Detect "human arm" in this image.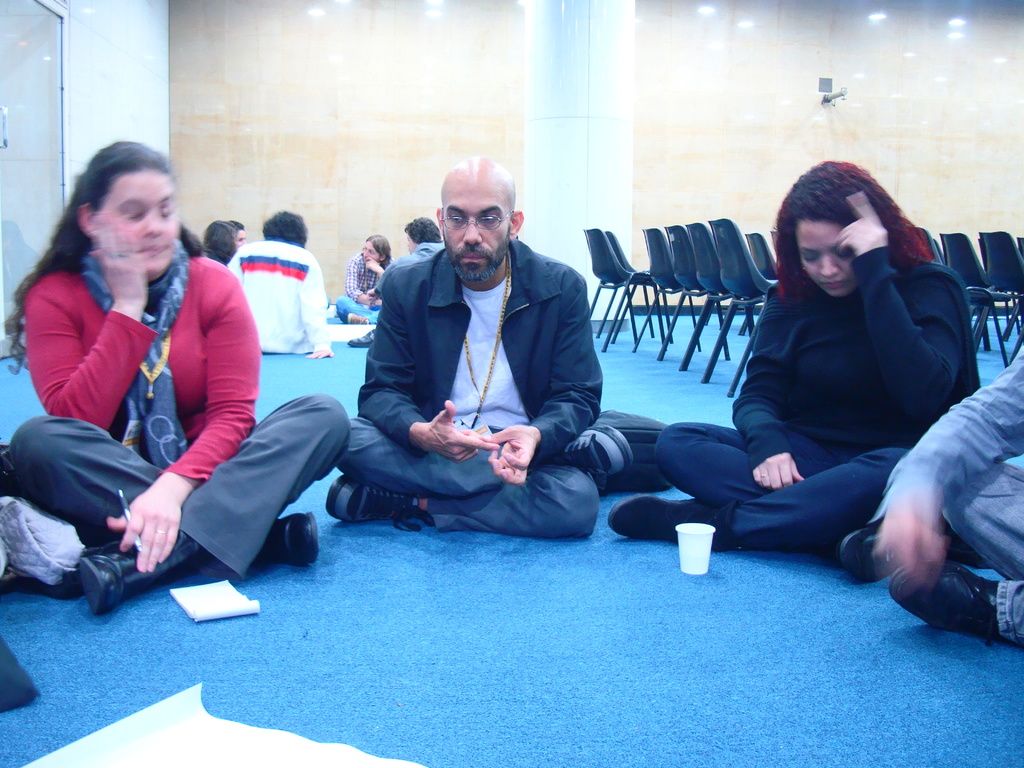
Detection: left=292, top=250, right=337, bottom=362.
